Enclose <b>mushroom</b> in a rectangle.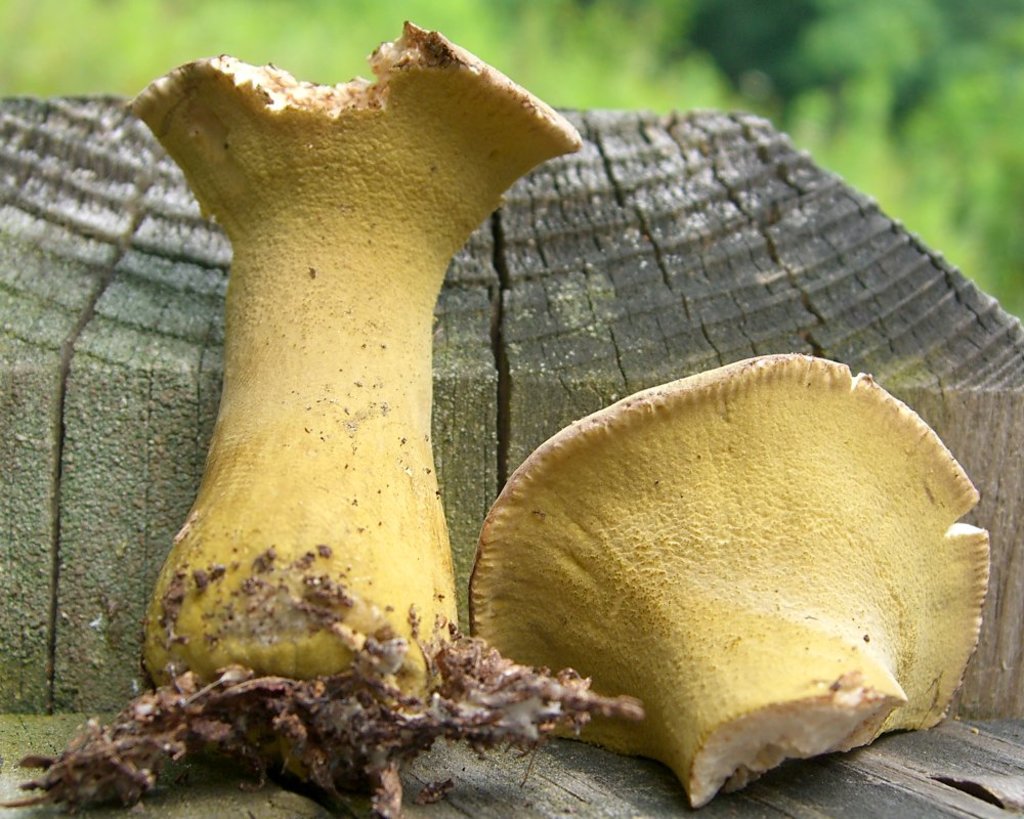
(1, 21, 583, 818).
